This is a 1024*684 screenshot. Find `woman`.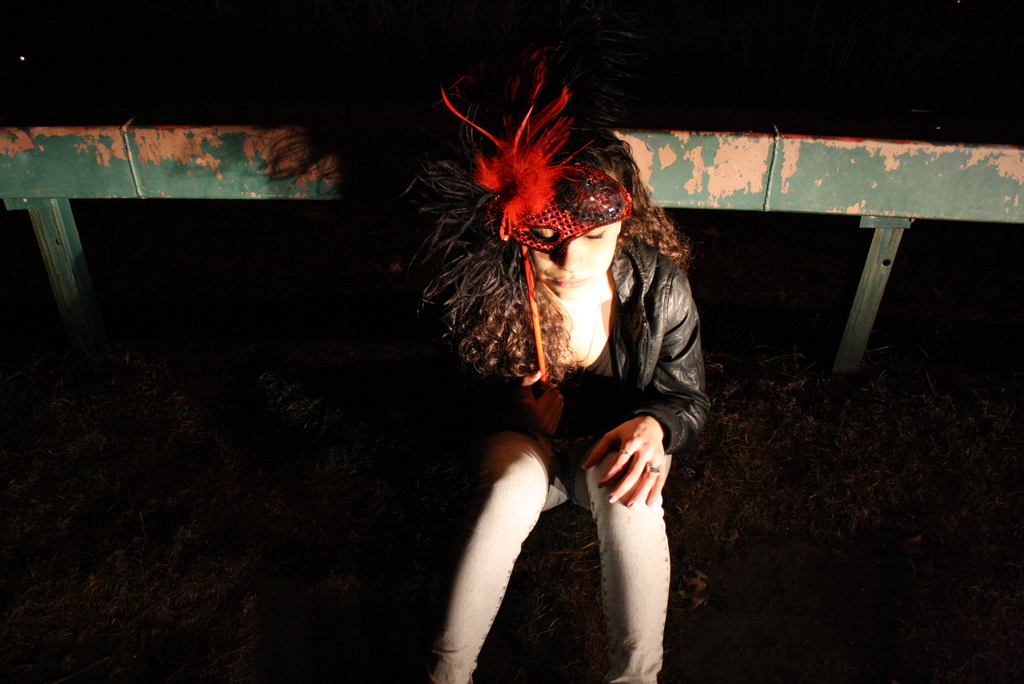
Bounding box: 388/42/710/683.
